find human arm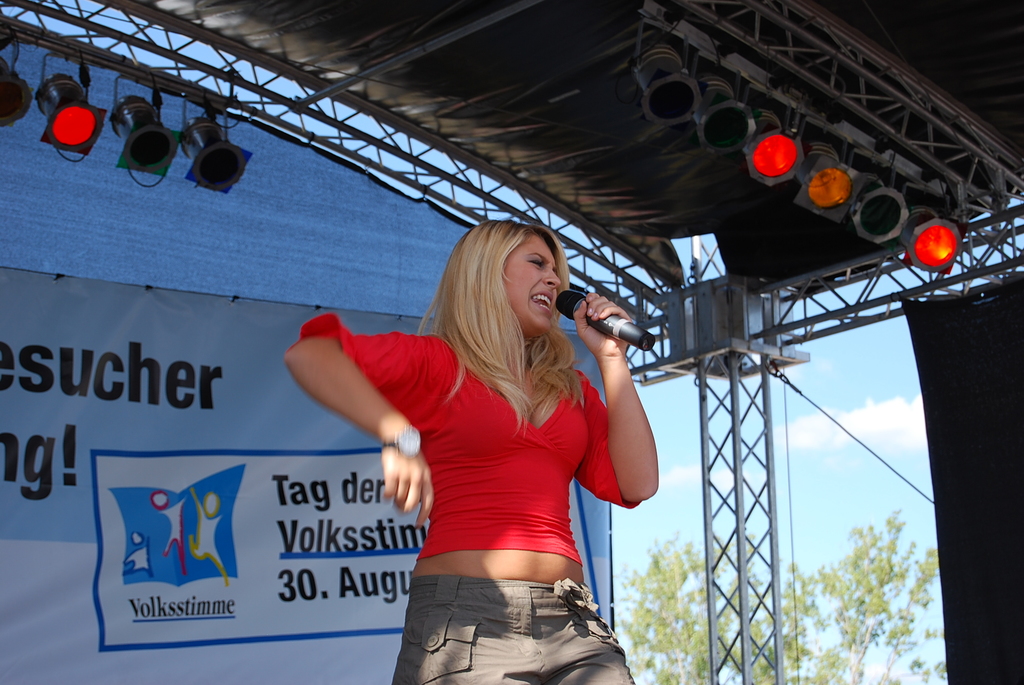
{"left": 276, "top": 296, "right": 404, "bottom": 499}
